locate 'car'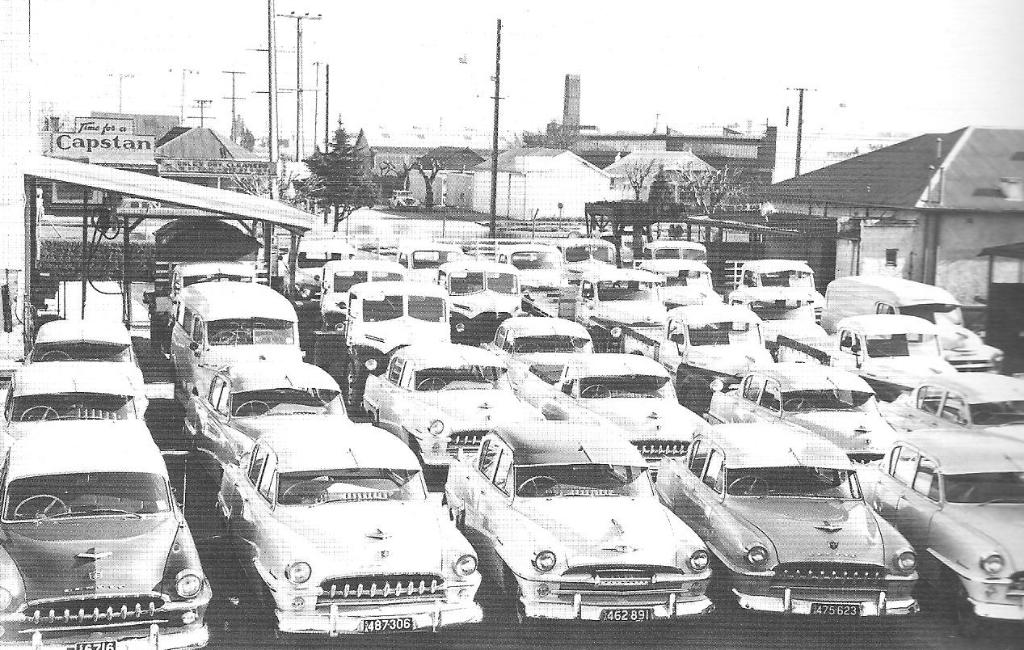
bbox=(2, 419, 218, 649)
